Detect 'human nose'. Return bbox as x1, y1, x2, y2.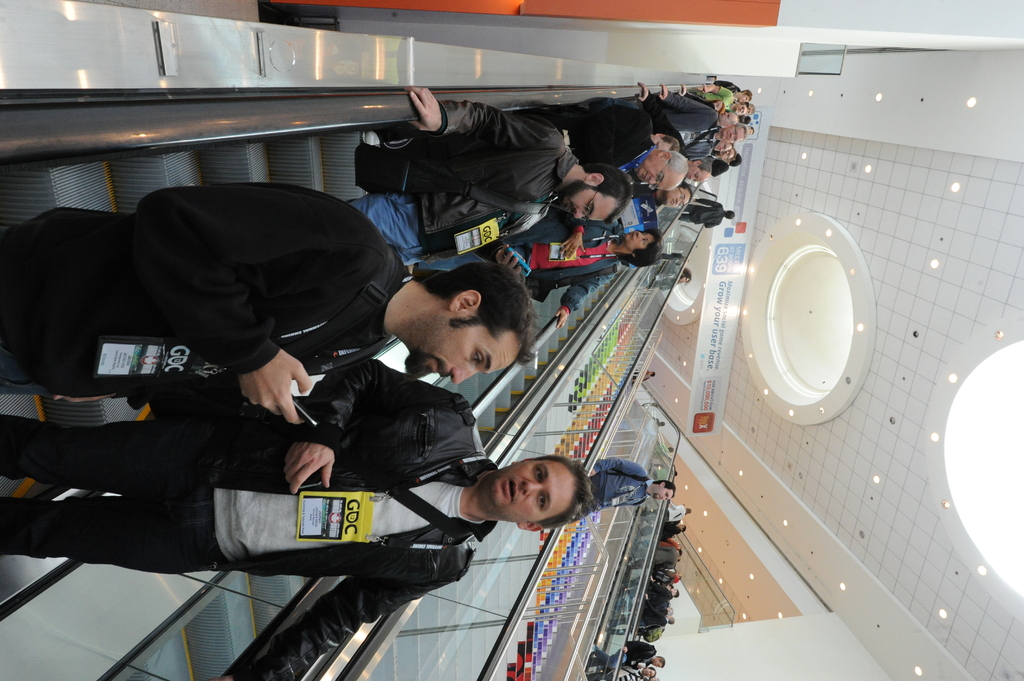
689, 177, 696, 182.
